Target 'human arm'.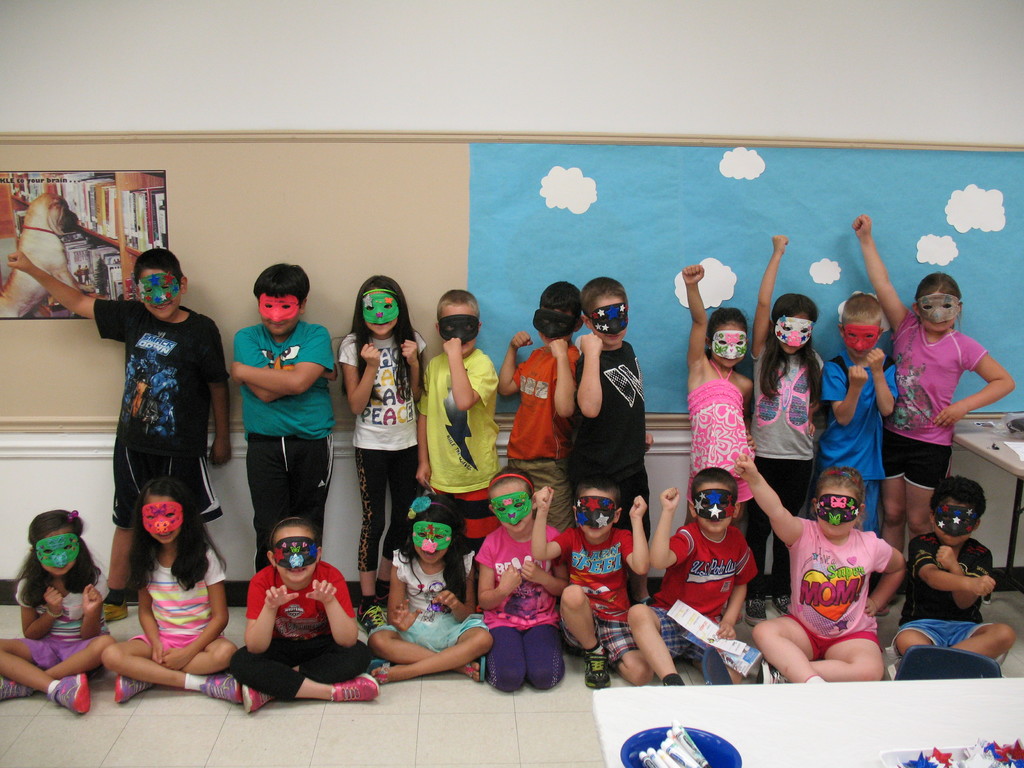
Target region: crop(243, 569, 303, 655).
